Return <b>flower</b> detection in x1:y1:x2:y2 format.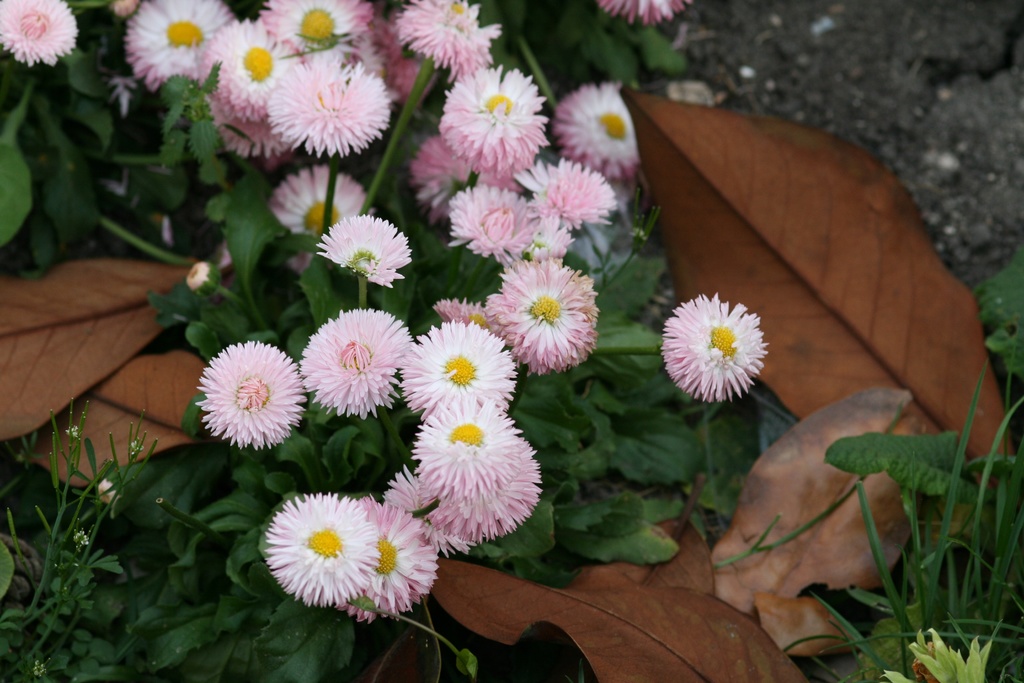
669:298:780:402.
